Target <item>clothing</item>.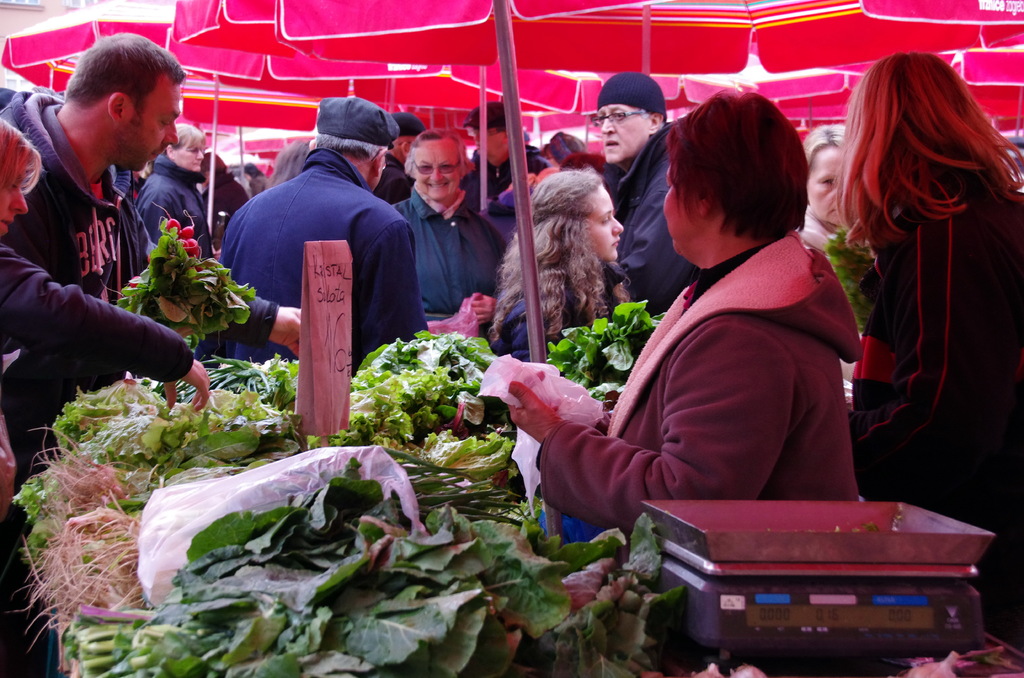
Target region: rect(213, 142, 433, 377).
